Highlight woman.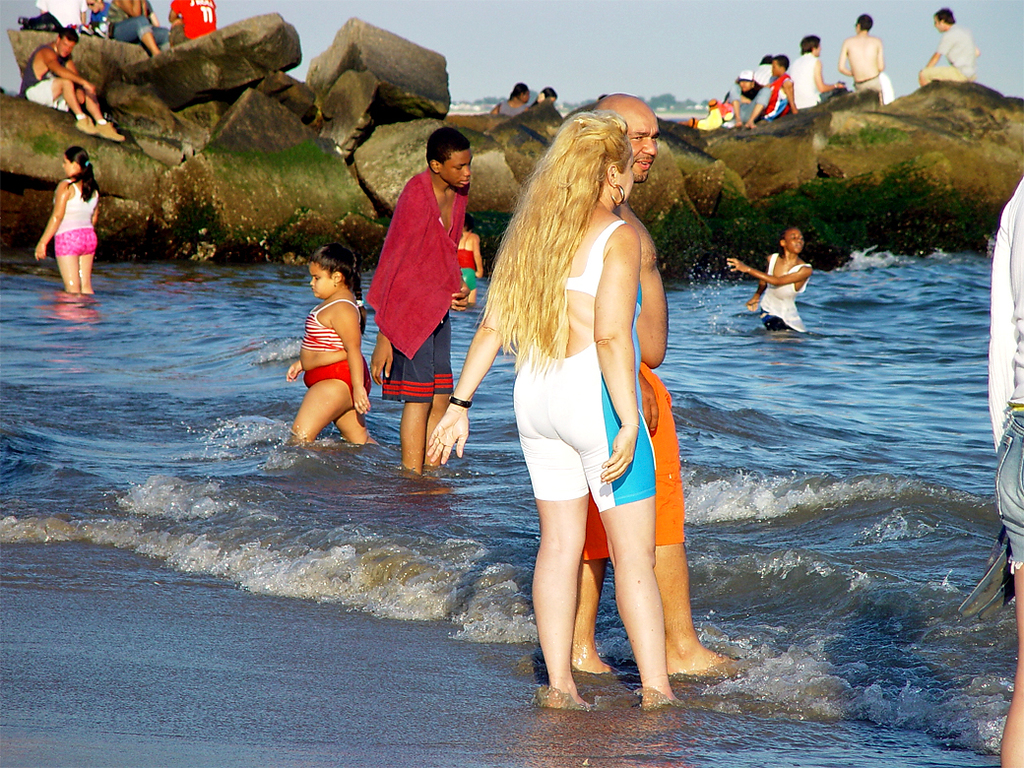
Highlighted region: x1=436, y1=67, x2=697, y2=652.
